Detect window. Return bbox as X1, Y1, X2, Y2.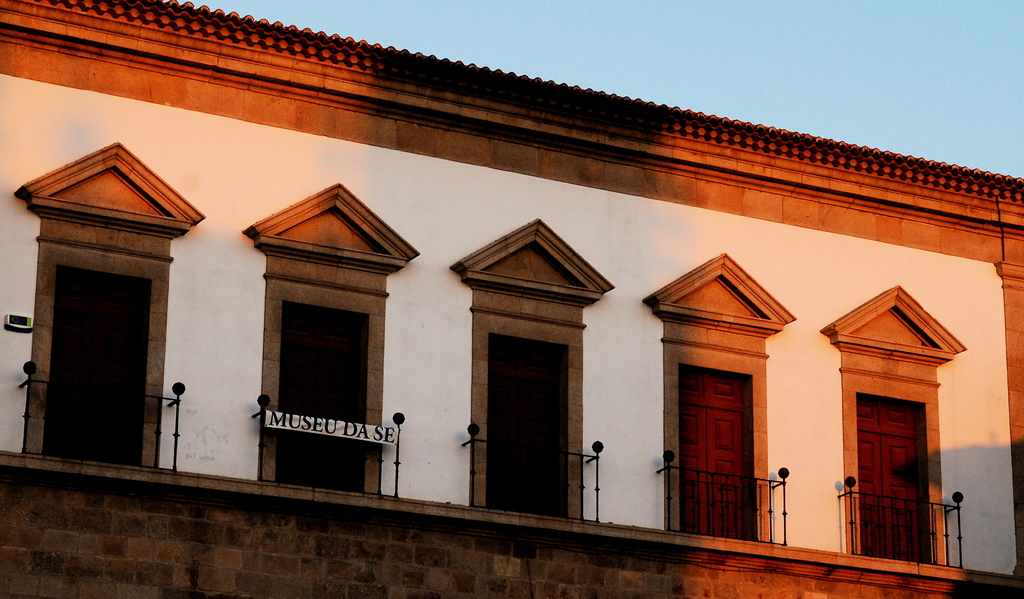
667, 339, 773, 543.
